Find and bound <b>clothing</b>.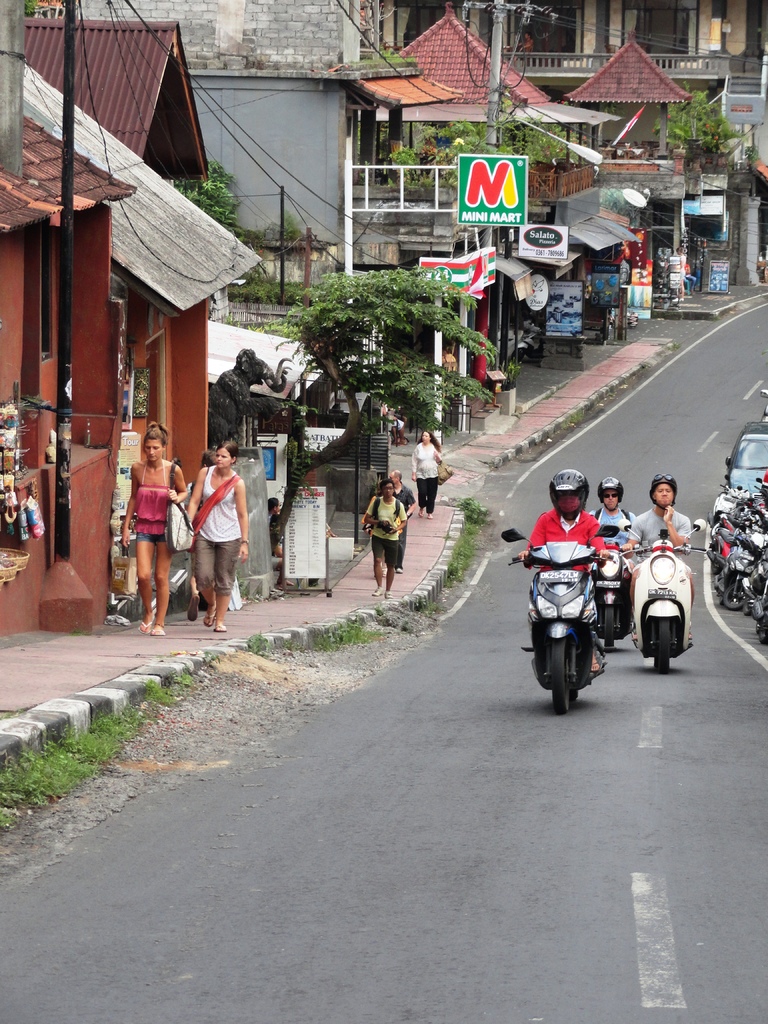
Bound: x1=124 y1=461 x2=183 y2=547.
